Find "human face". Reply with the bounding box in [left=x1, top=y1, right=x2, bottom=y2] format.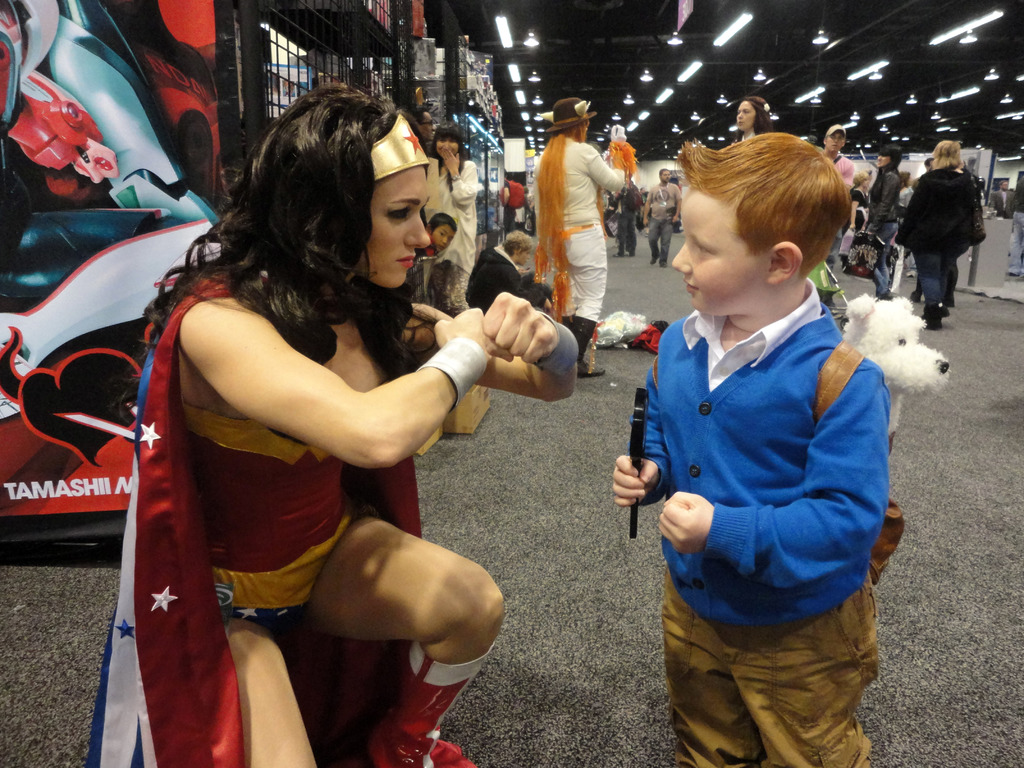
[left=652, top=167, right=675, bottom=184].
